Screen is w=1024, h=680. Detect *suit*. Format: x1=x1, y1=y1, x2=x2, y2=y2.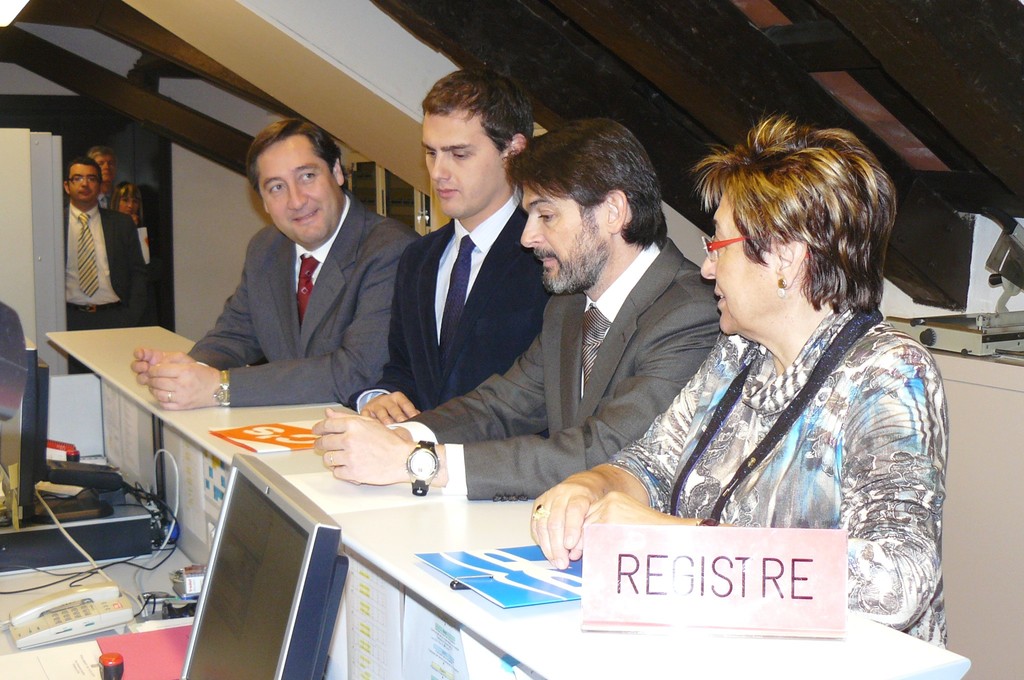
x1=340, y1=190, x2=553, y2=417.
